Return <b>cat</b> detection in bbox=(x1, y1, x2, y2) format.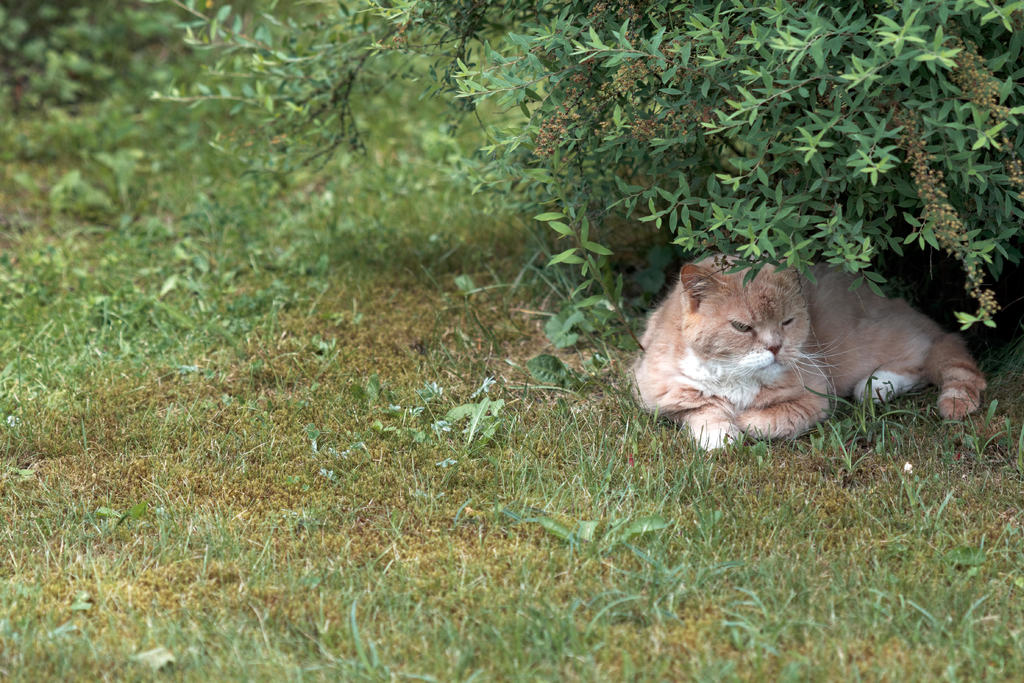
bbox=(639, 256, 982, 452).
